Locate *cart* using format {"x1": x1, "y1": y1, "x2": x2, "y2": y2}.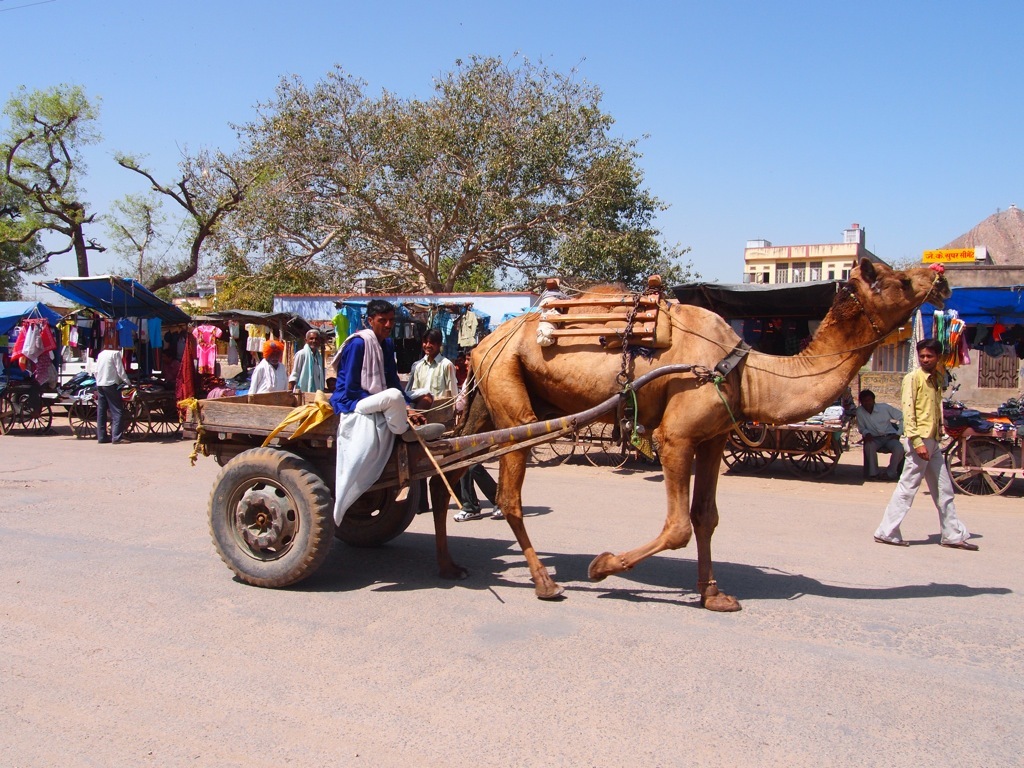
{"x1": 0, "y1": 383, "x2": 54, "y2": 435}.
